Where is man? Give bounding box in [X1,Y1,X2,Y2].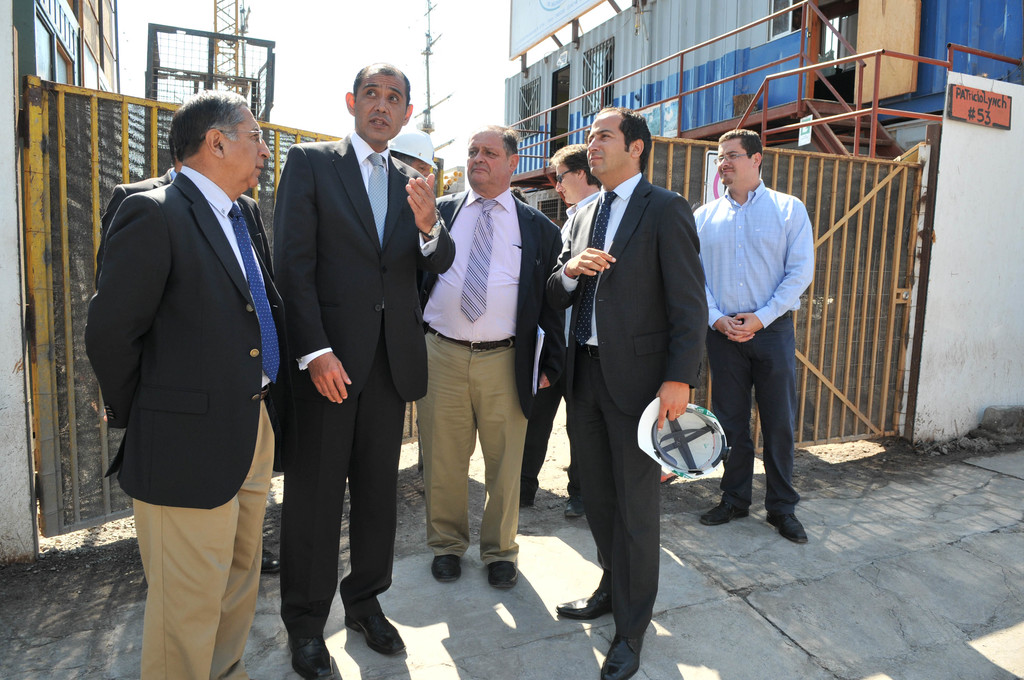
[268,51,458,679].
